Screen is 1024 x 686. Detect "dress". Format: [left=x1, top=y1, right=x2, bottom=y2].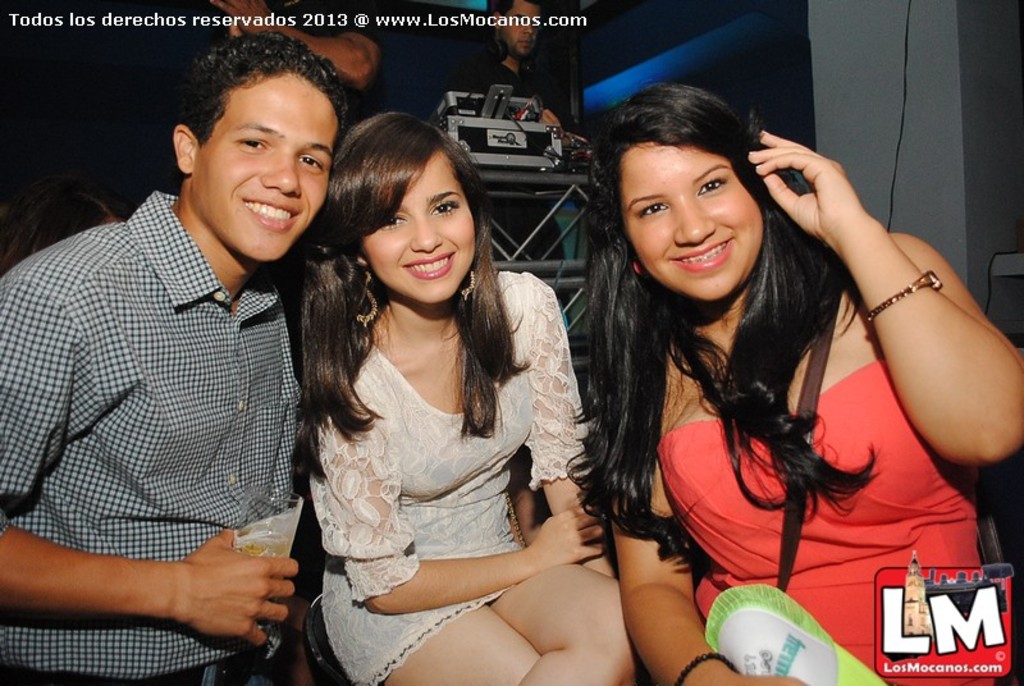
[left=307, top=273, right=589, bottom=685].
